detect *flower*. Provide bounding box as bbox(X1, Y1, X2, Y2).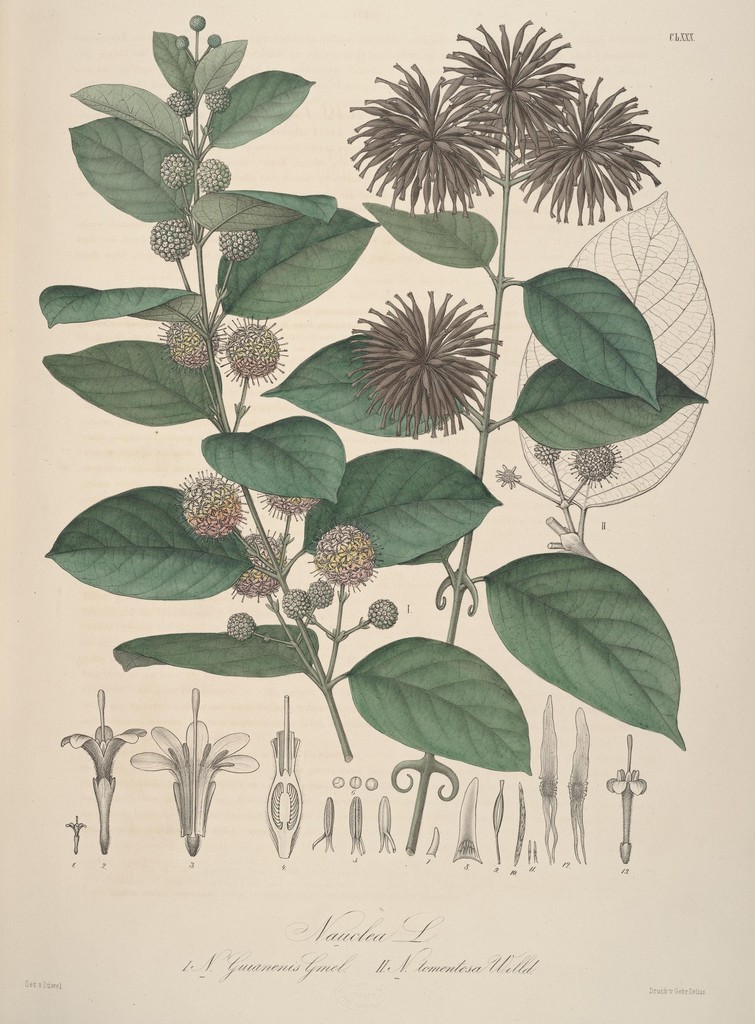
bbox(438, 16, 583, 156).
